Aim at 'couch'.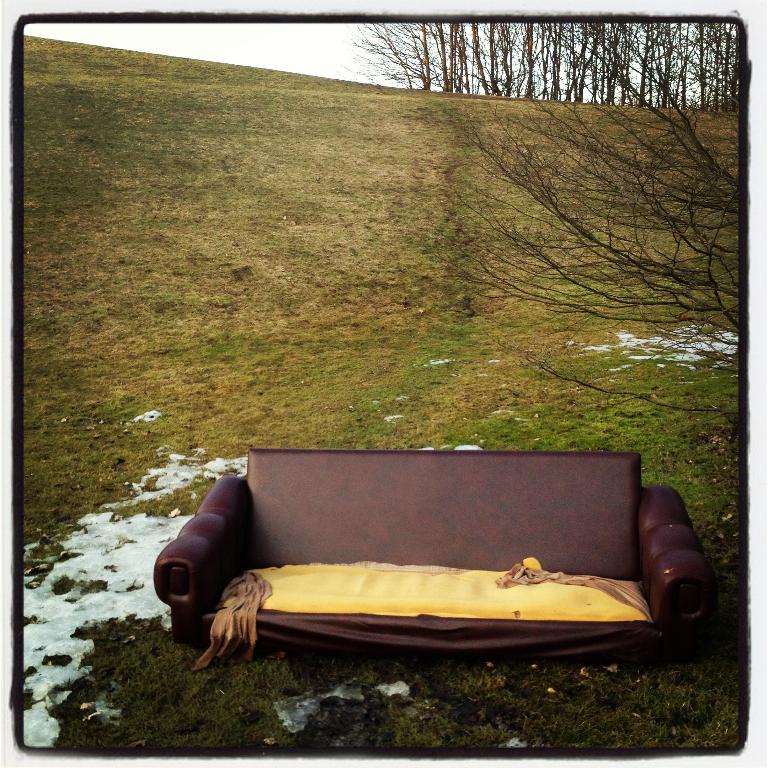
Aimed at <region>174, 436, 712, 682</region>.
